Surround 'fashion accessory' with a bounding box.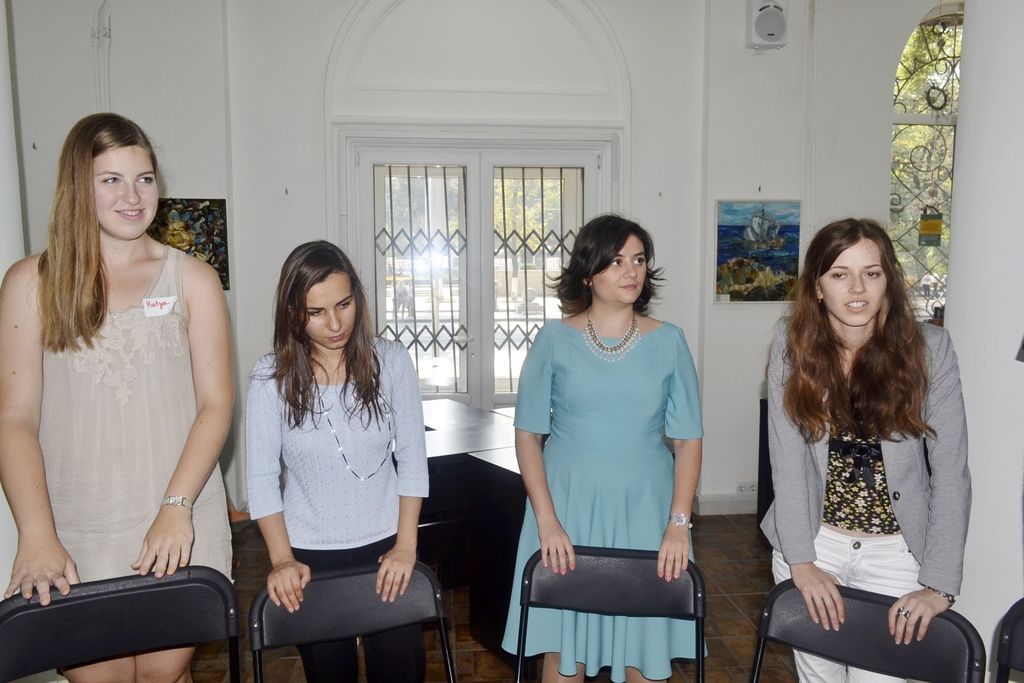
rect(582, 301, 640, 363).
